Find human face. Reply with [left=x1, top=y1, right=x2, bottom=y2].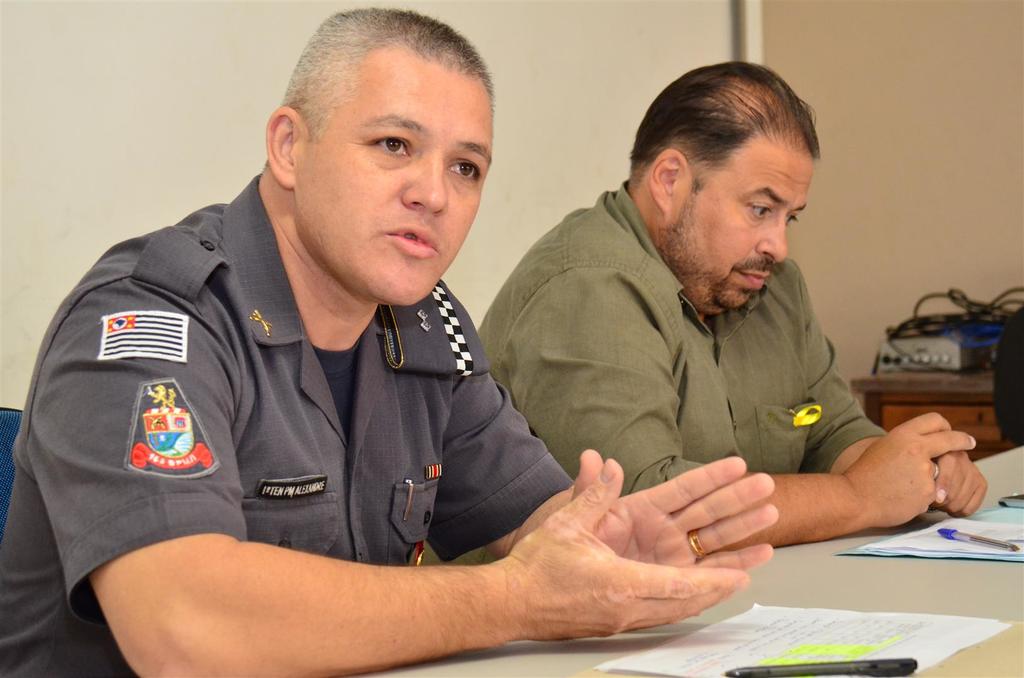
[left=309, top=67, right=493, bottom=308].
